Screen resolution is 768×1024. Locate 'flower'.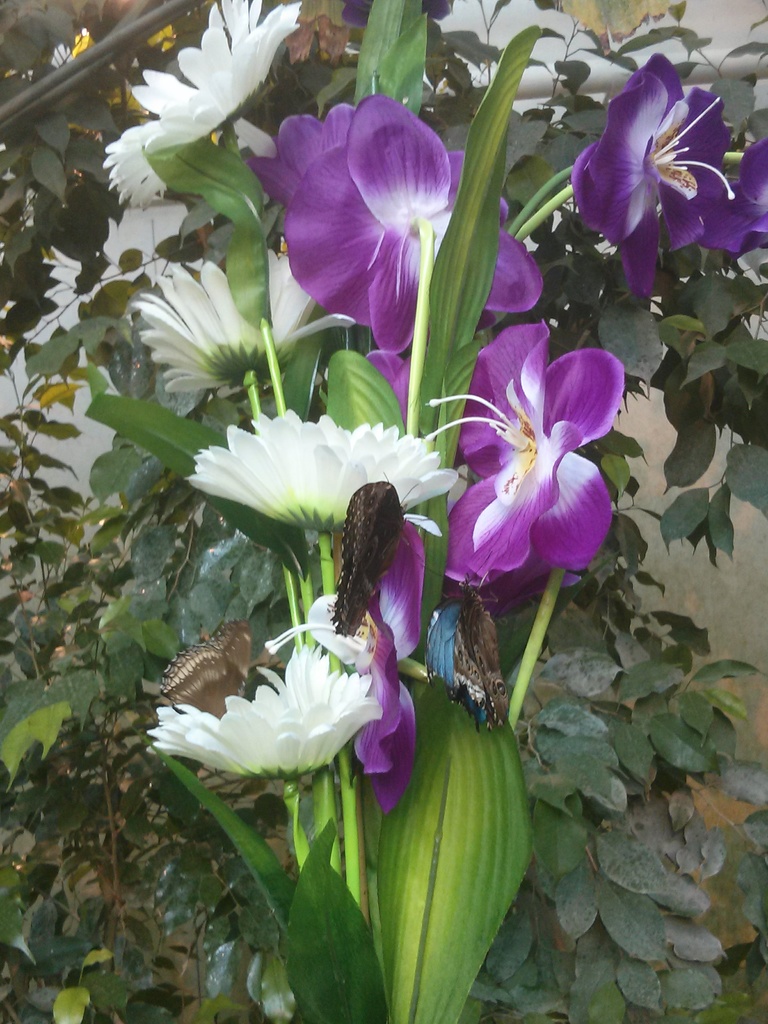
133/0/300/159.
